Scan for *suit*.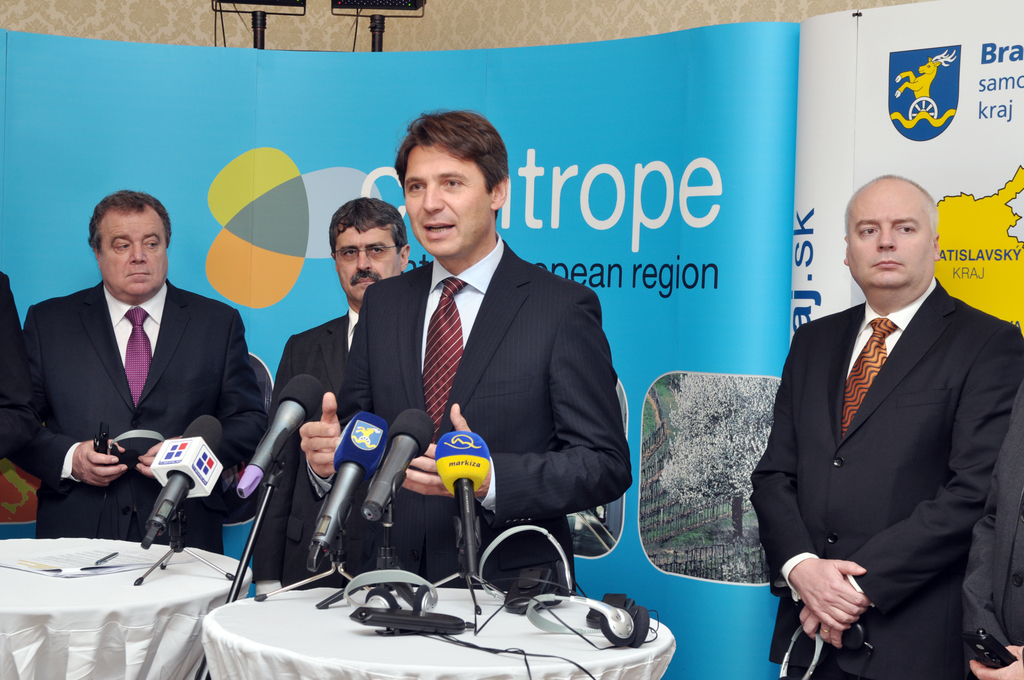
Scan result: x1=0, y1=274, x2=40, y2=466.
